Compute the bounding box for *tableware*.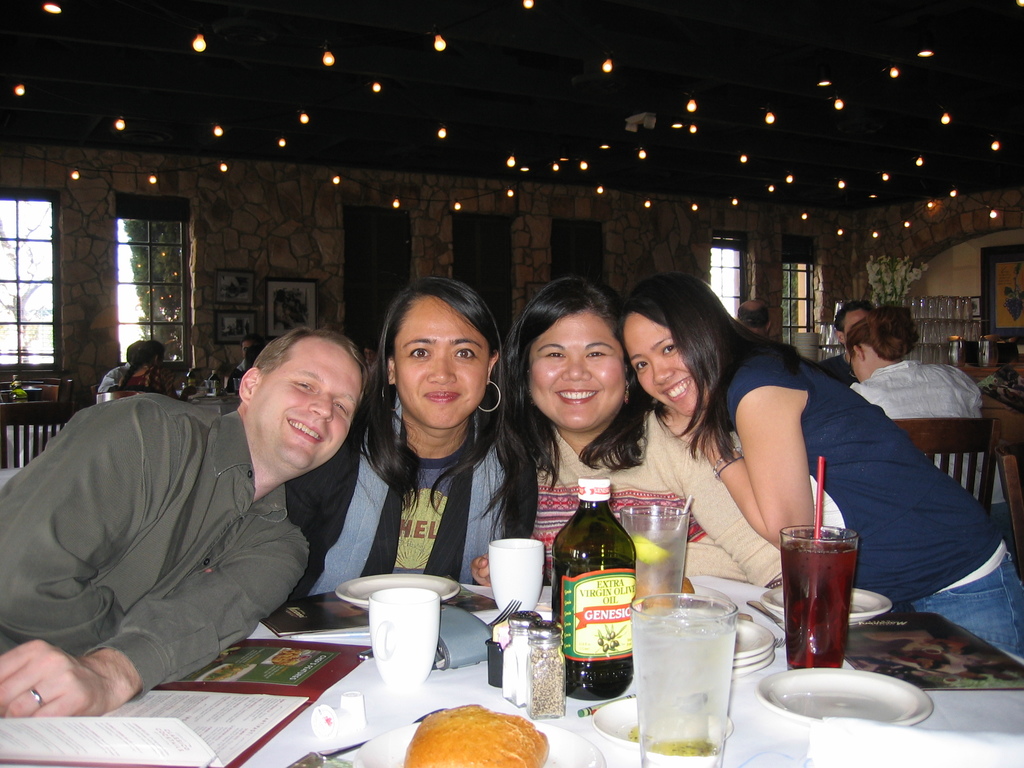
box=[638, 598, 768, 759].
